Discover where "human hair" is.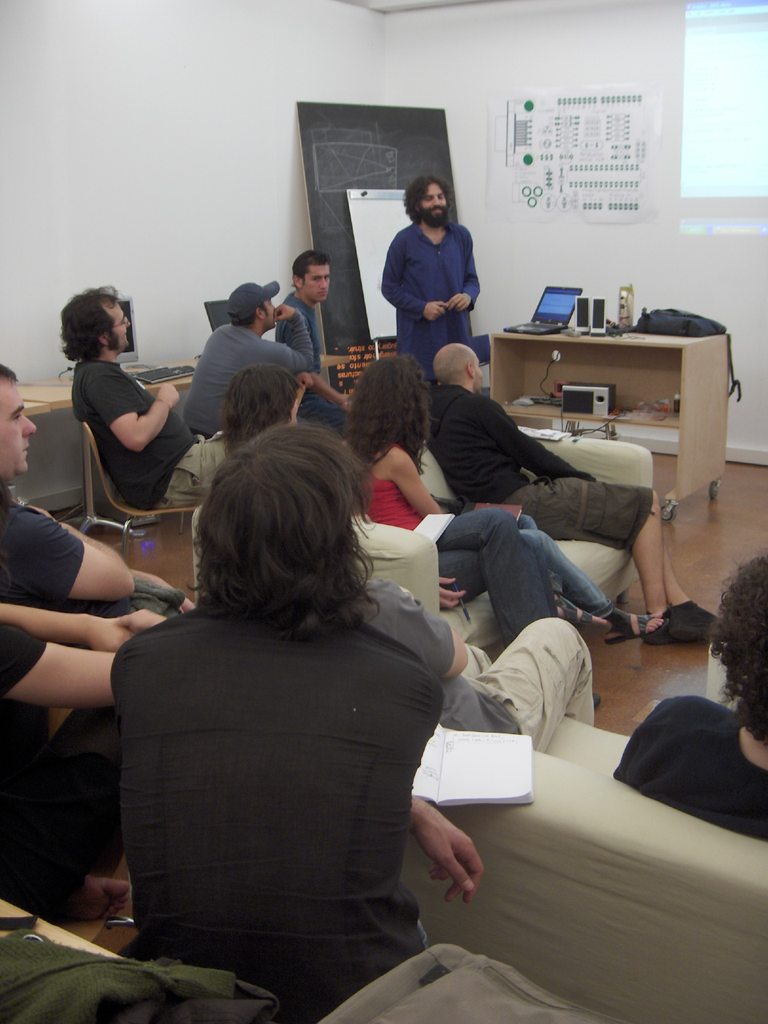
Discovered at <box>401,174,454,227</box>.
